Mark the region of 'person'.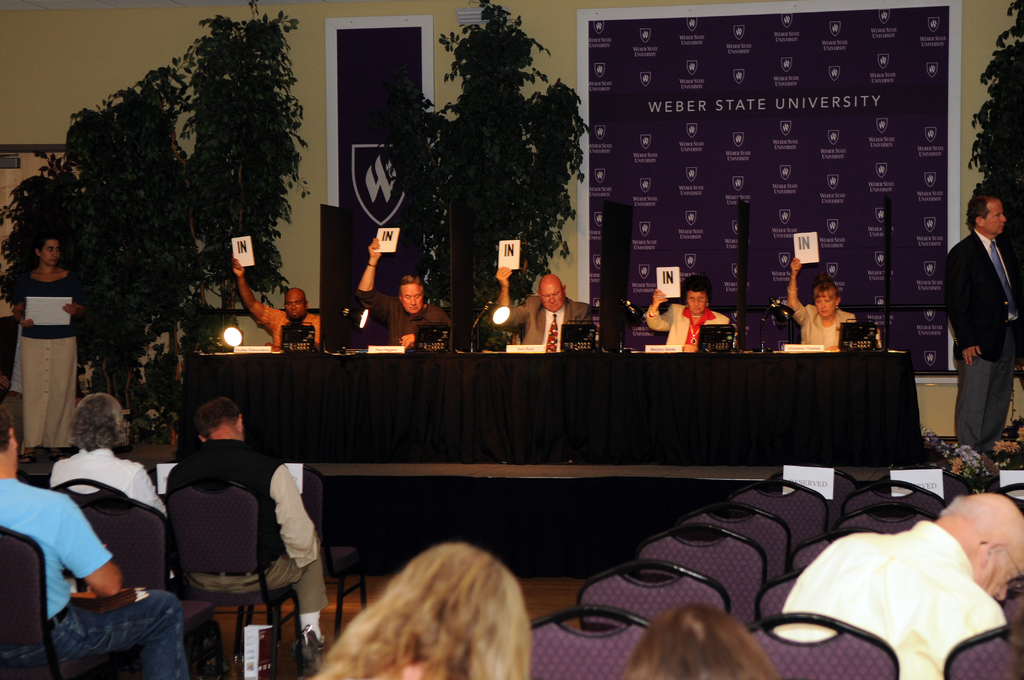
Region: bbox=(4, 231, 87, 455).
